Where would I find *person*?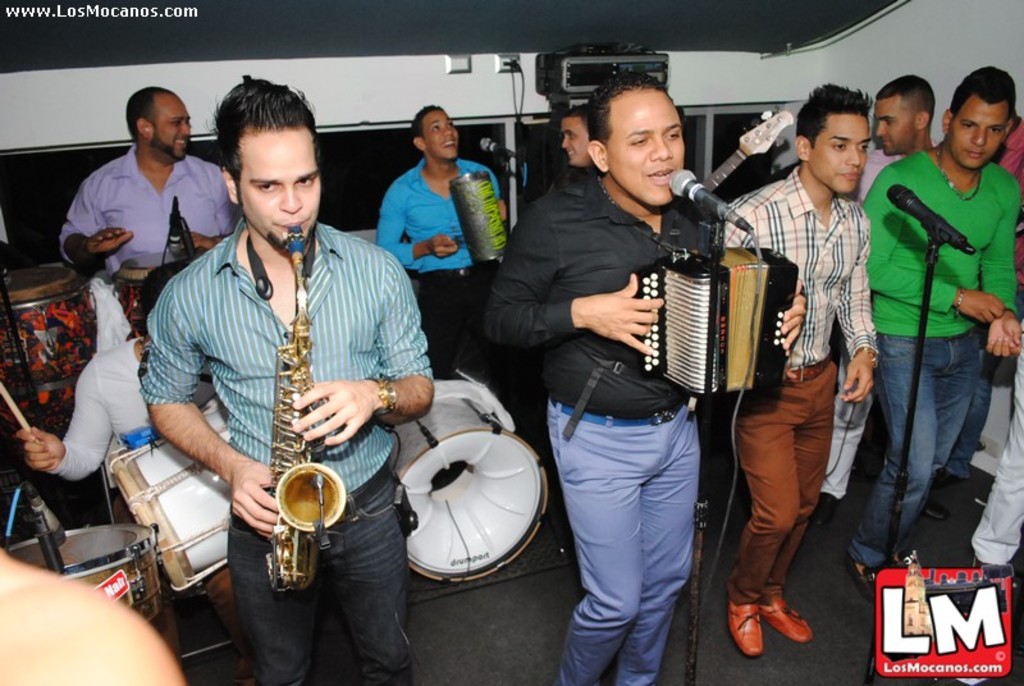
At BBox(9, 256, 242, 649).
